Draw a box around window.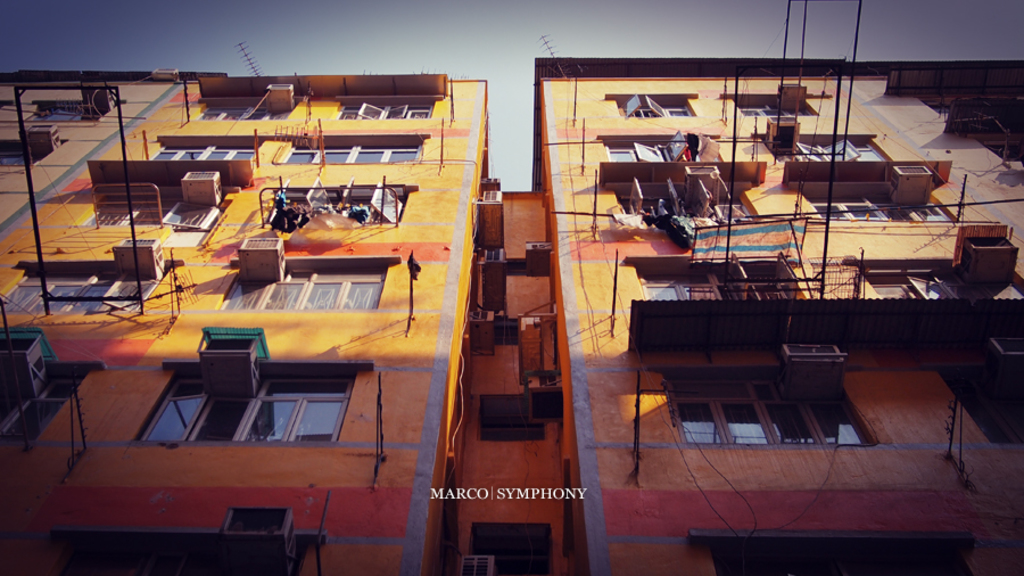
<bbox>633, 261, 802, 304</bbox>.
